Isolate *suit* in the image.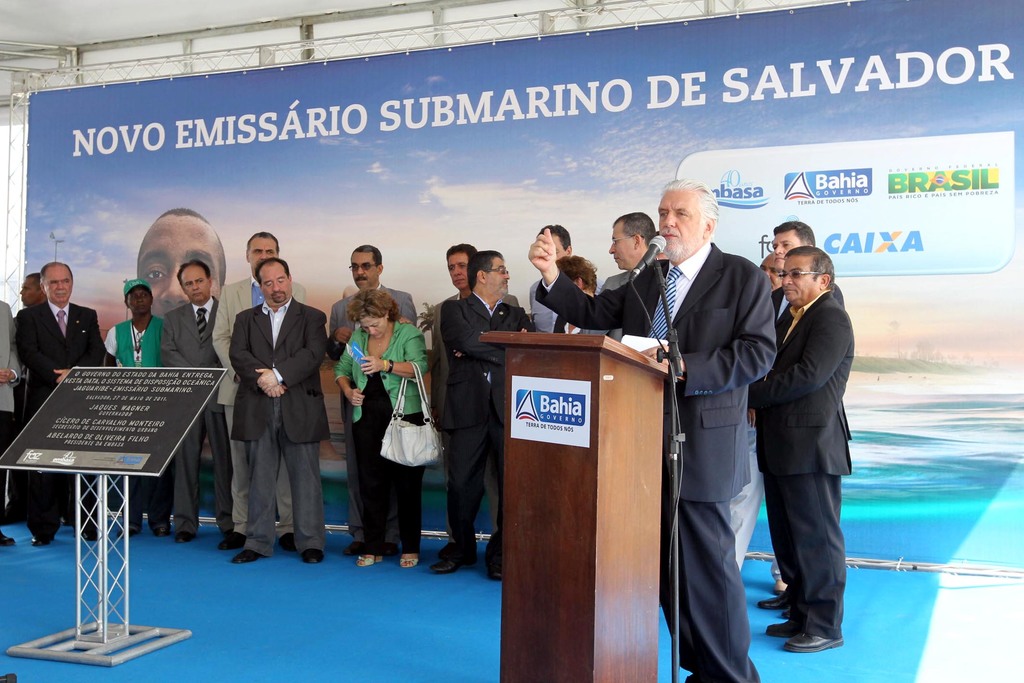
Isolated region: [left=441, top=294, right=536, bottom=557].
